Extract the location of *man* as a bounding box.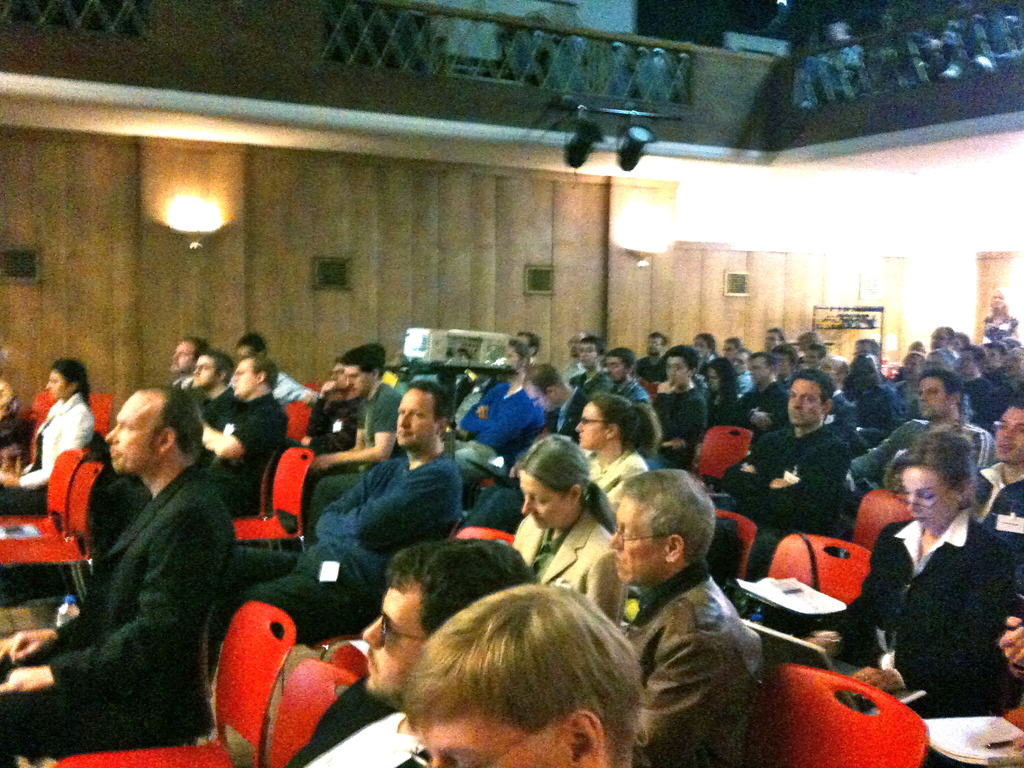
218/378/458/648.
